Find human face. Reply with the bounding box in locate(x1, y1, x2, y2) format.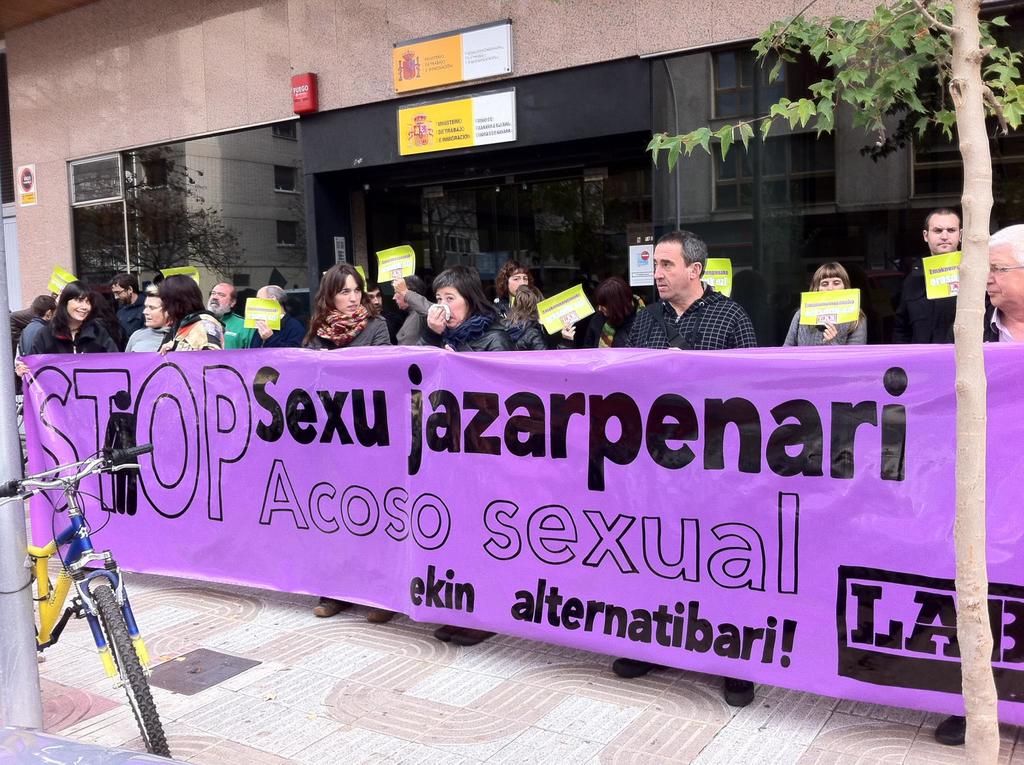
locate(508, 272, 527, 294).
